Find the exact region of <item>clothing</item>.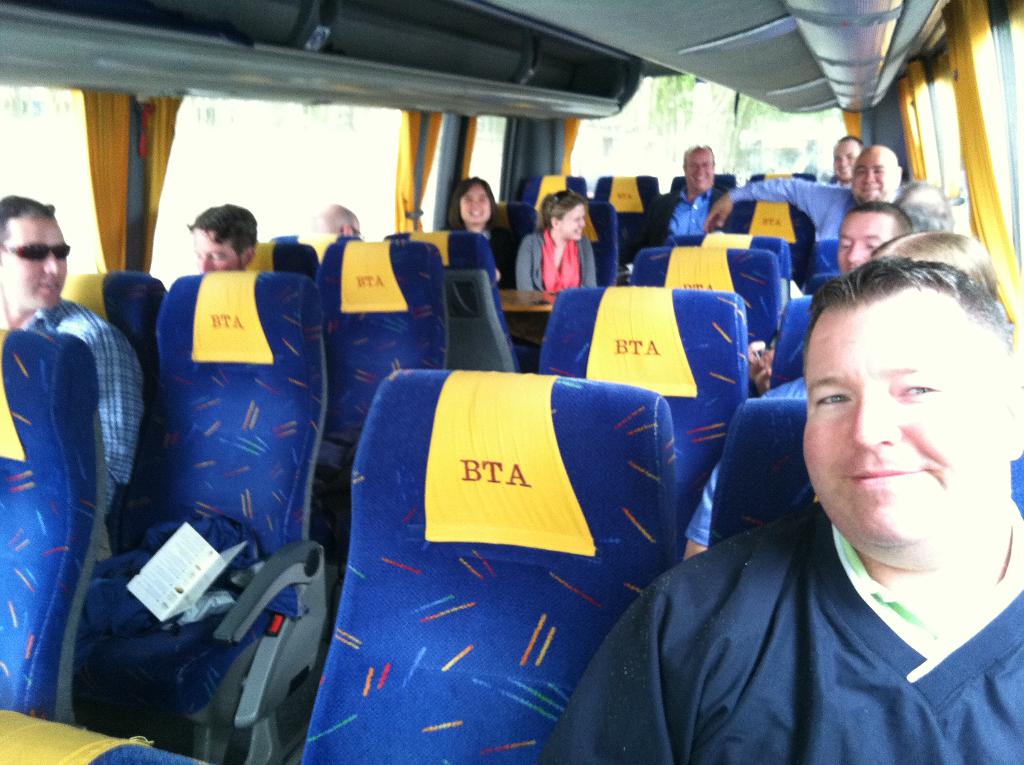
Exact region: BBox(678, 371, 809, 546).
